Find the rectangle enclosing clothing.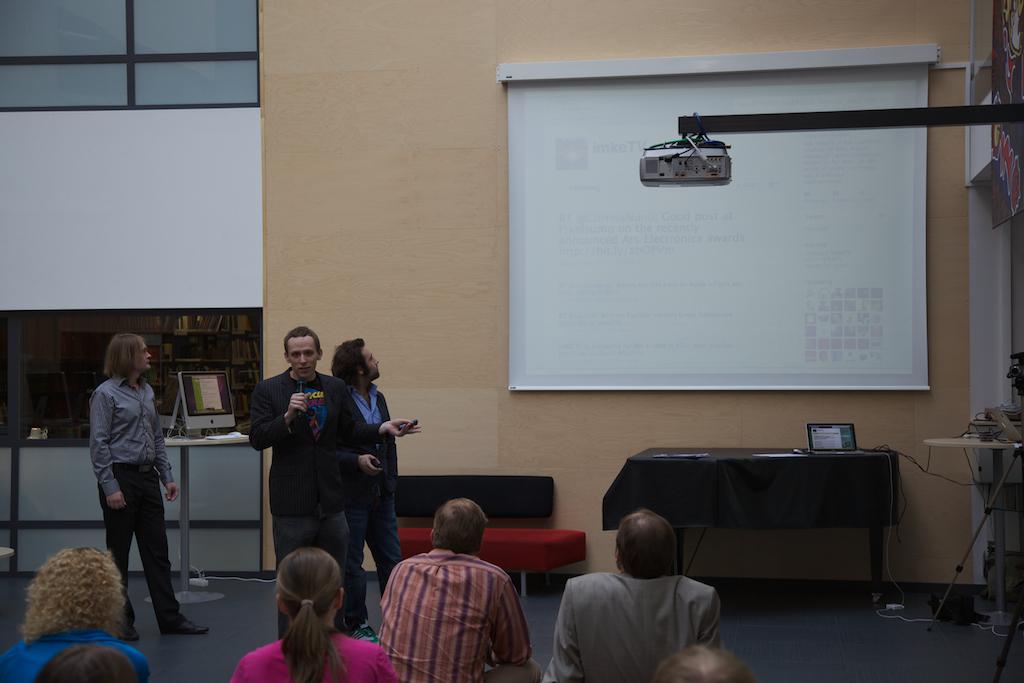
x1=91 y1=367 x2=192 y2=637.
